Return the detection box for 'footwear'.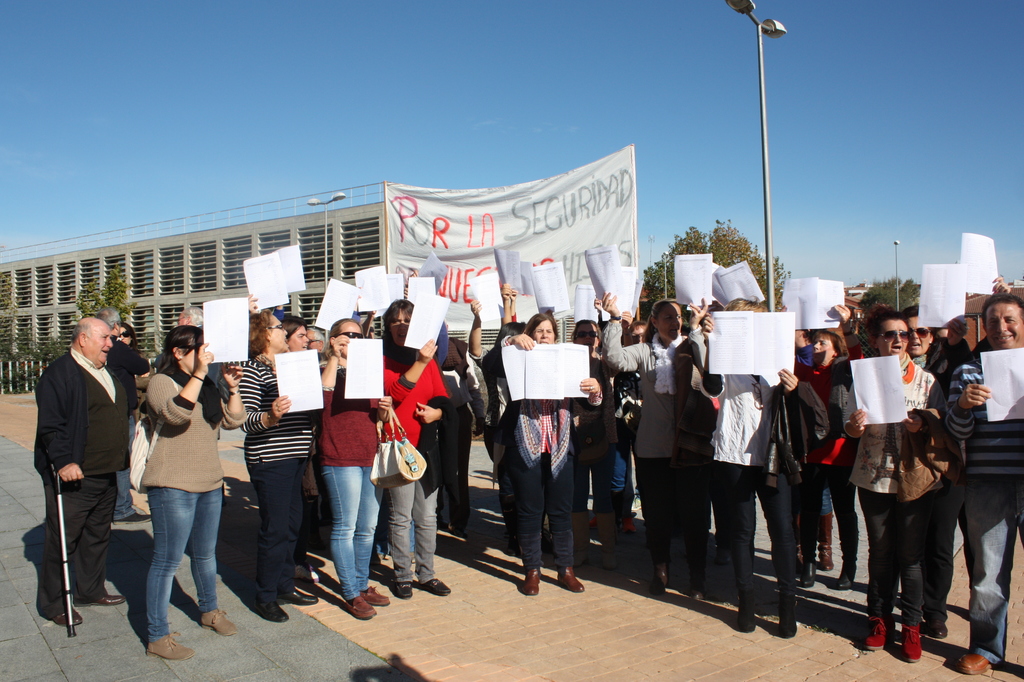
(left=956, top=651, right=997, bottom=675).
